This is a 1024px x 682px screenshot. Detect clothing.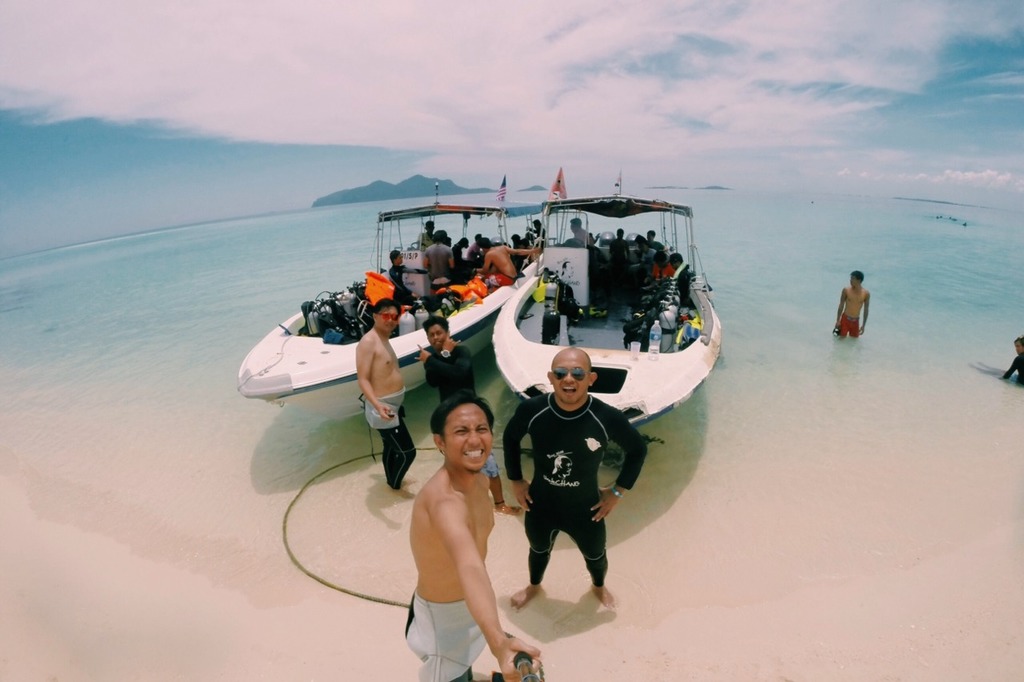
[x1=648, y1=262, x2=673, y2=281].
